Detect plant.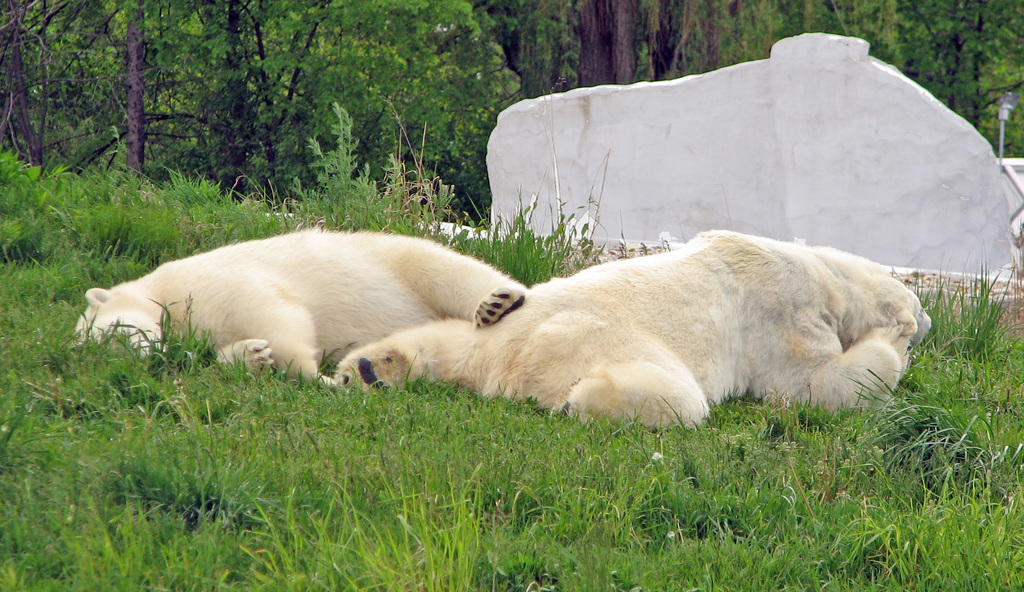
Detected at [895, 274, 1021, 501].
